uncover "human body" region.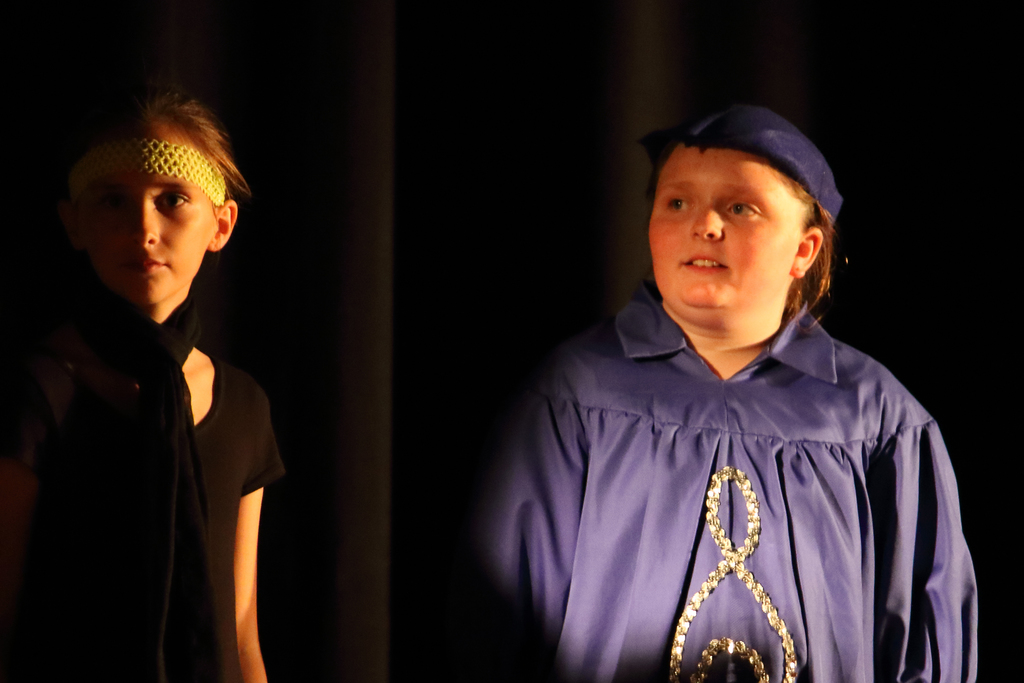
Uncovered: l=458, t=104, r=978, b=682.
